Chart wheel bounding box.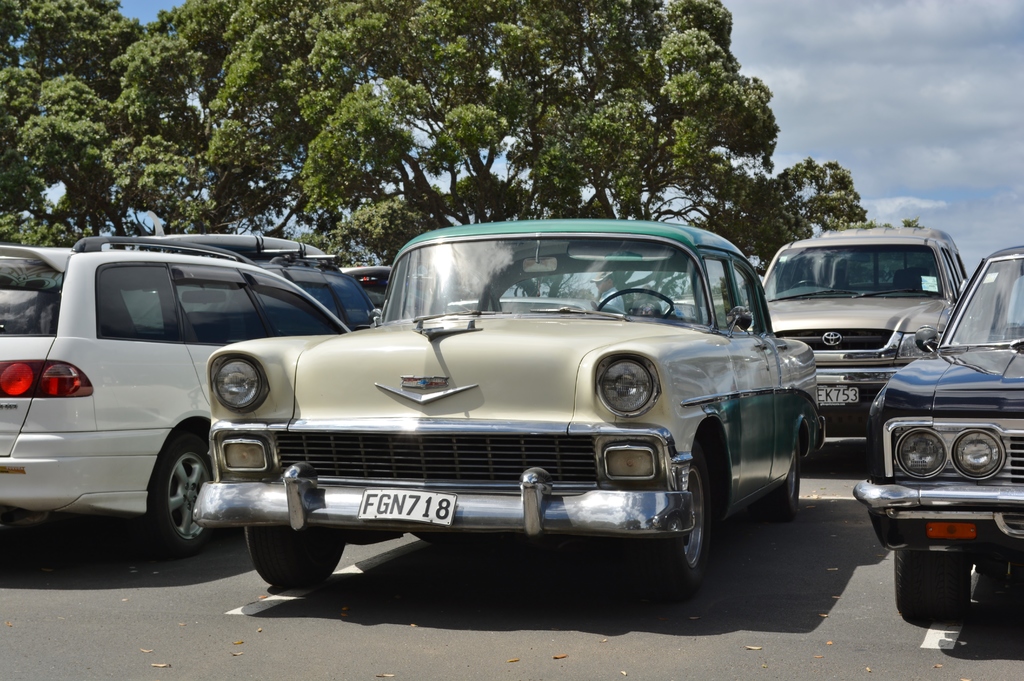
Charted: (788,280,830,291).
